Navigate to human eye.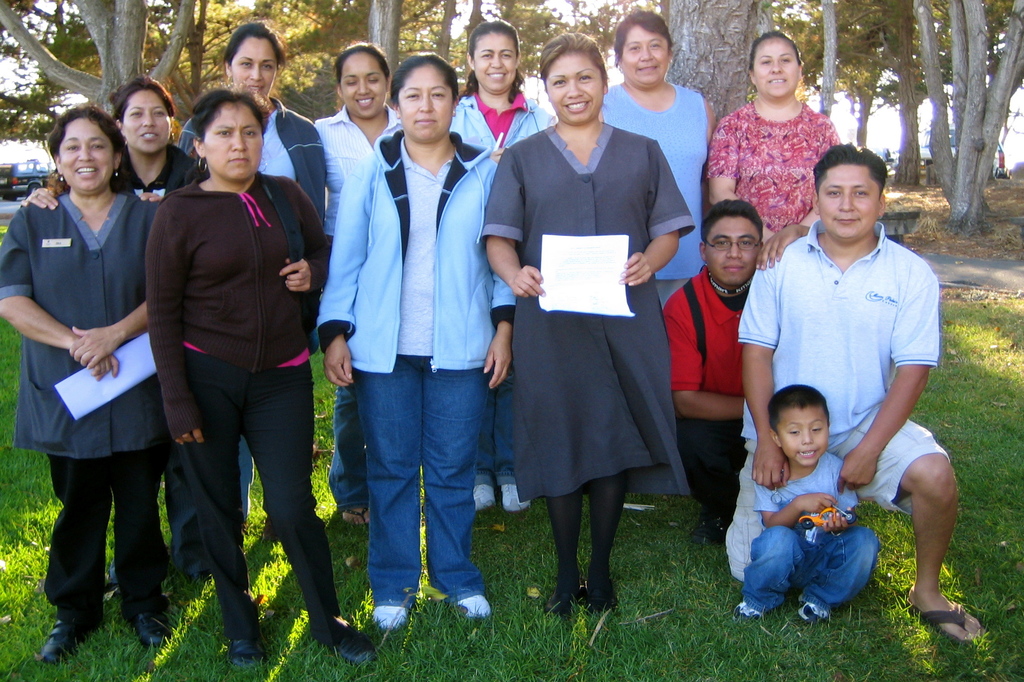
Navigation target: Rect(89, 140, 105, 151).
